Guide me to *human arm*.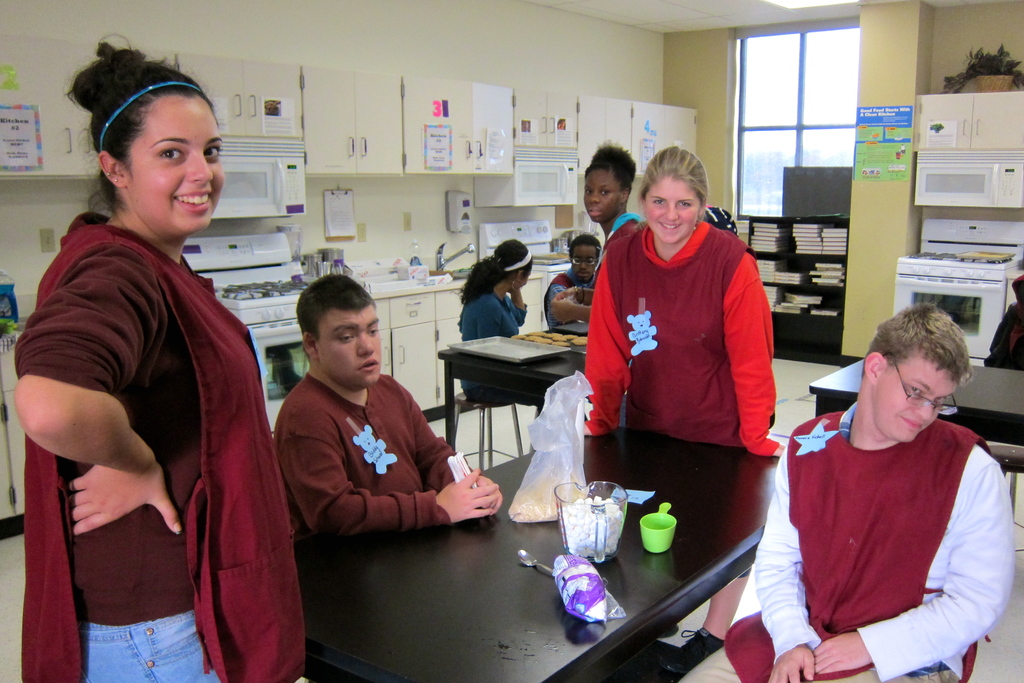
Guidance: [x1=559, y1=234, x2=637, y2=439].
